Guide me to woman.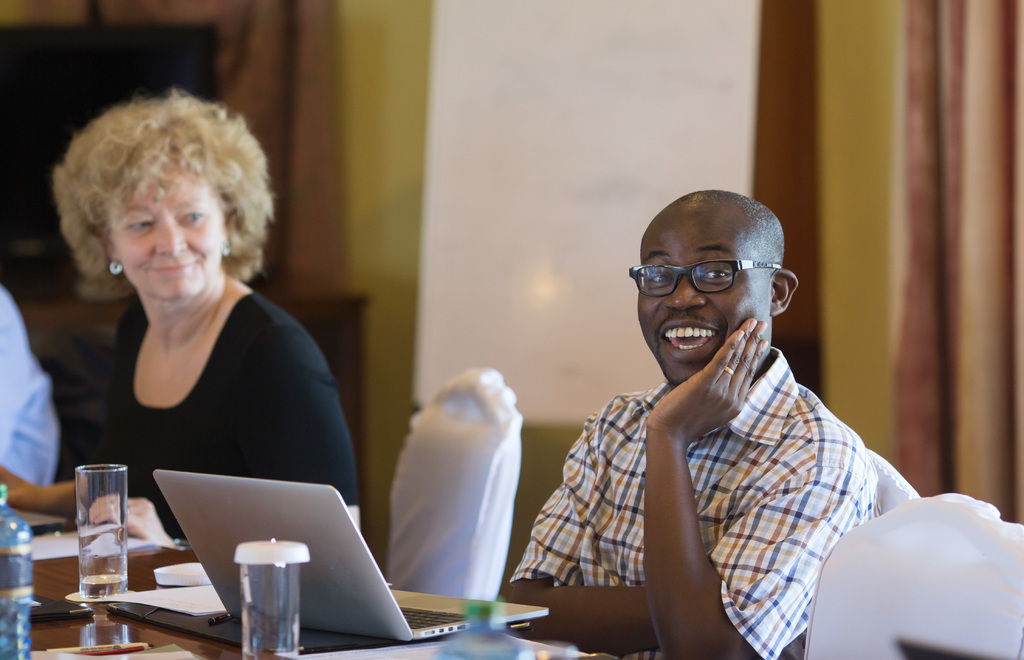
Guidance: <box>39,95,360,557</box>.
